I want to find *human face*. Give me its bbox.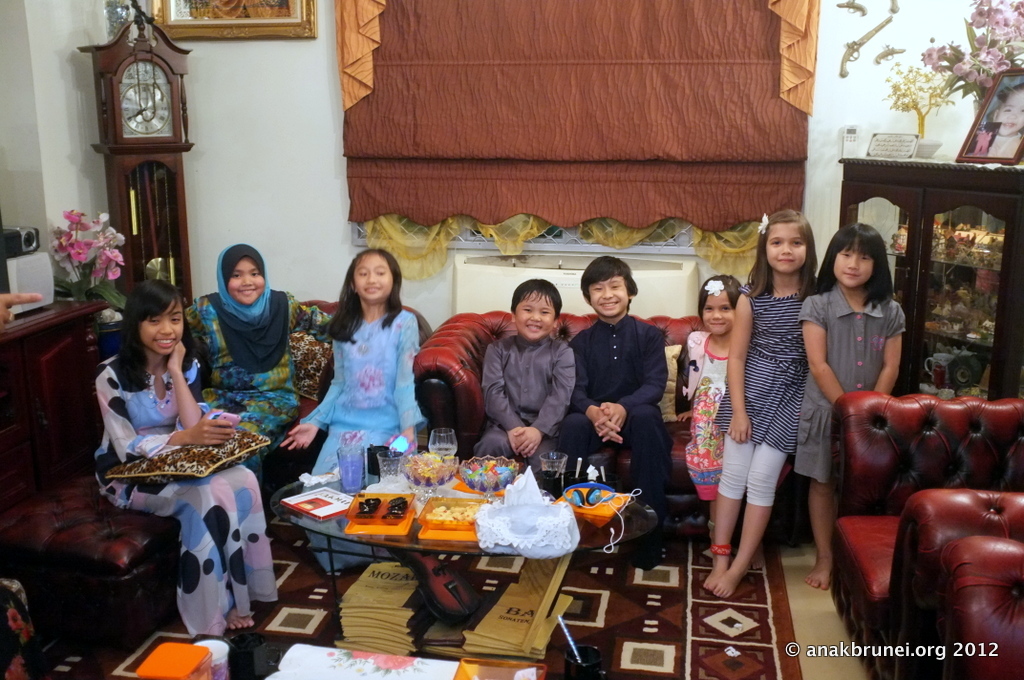
left=519, top=288, right=554, bottom=337.
